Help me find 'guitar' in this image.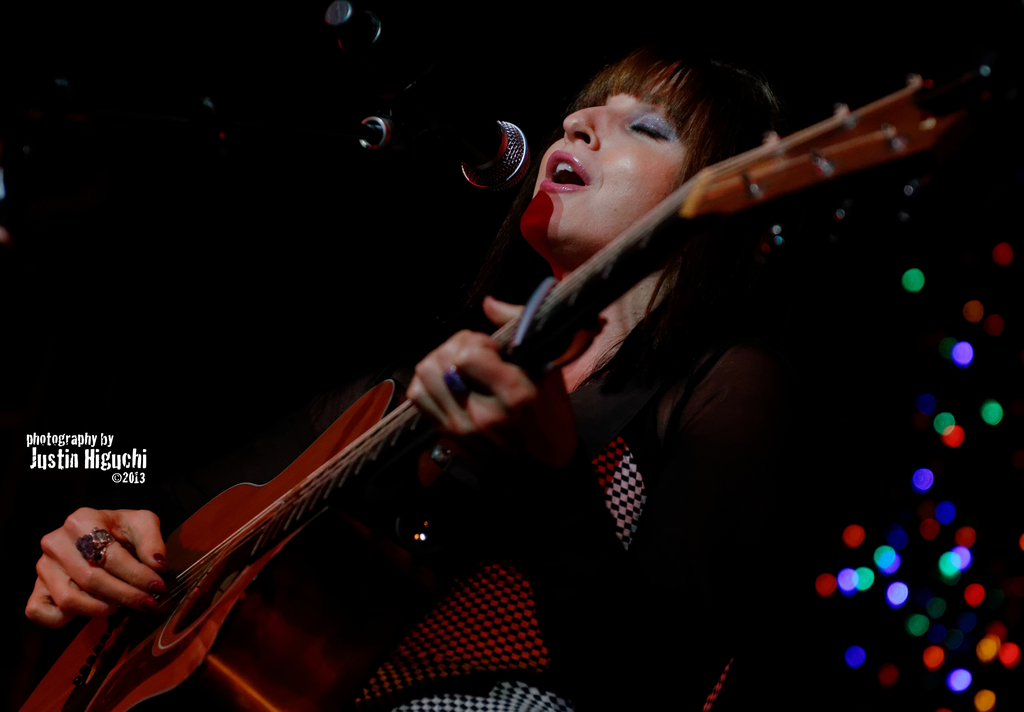
Found it: <box>10,61,1000,711</box>.
